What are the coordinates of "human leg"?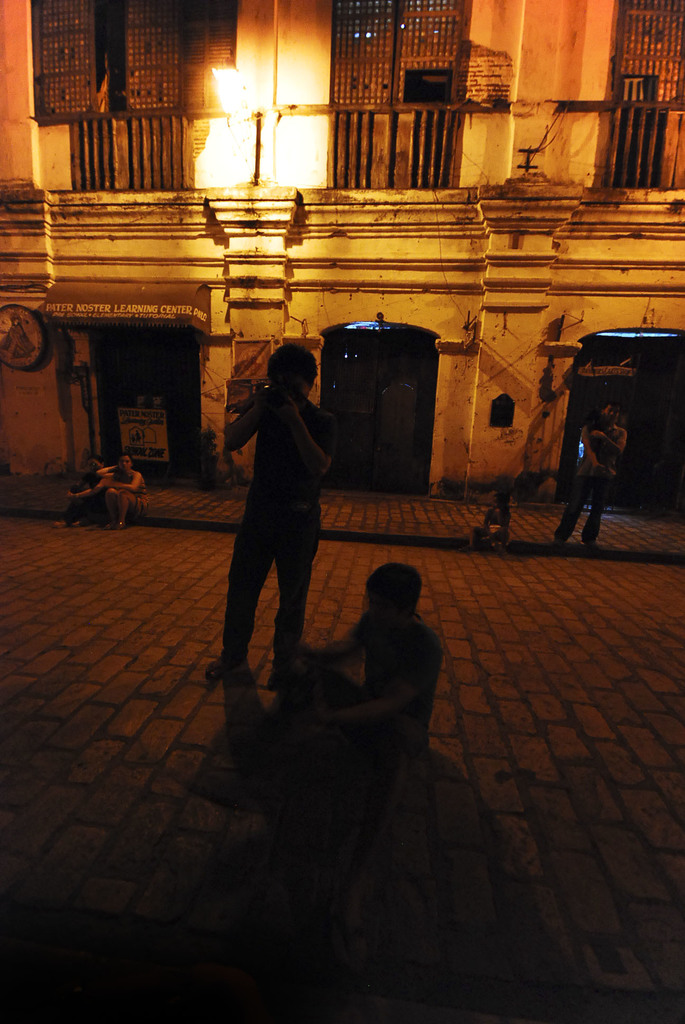
rect(553, 458, 590, 538).
